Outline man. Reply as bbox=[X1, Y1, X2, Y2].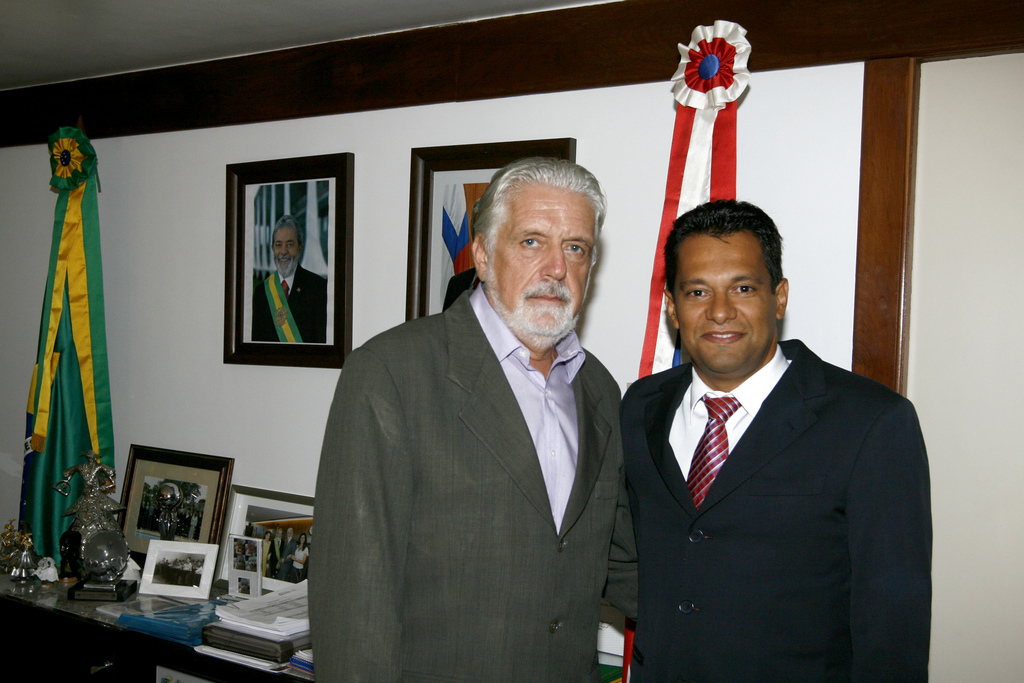
bbox=[623, 202, 929, 682].
